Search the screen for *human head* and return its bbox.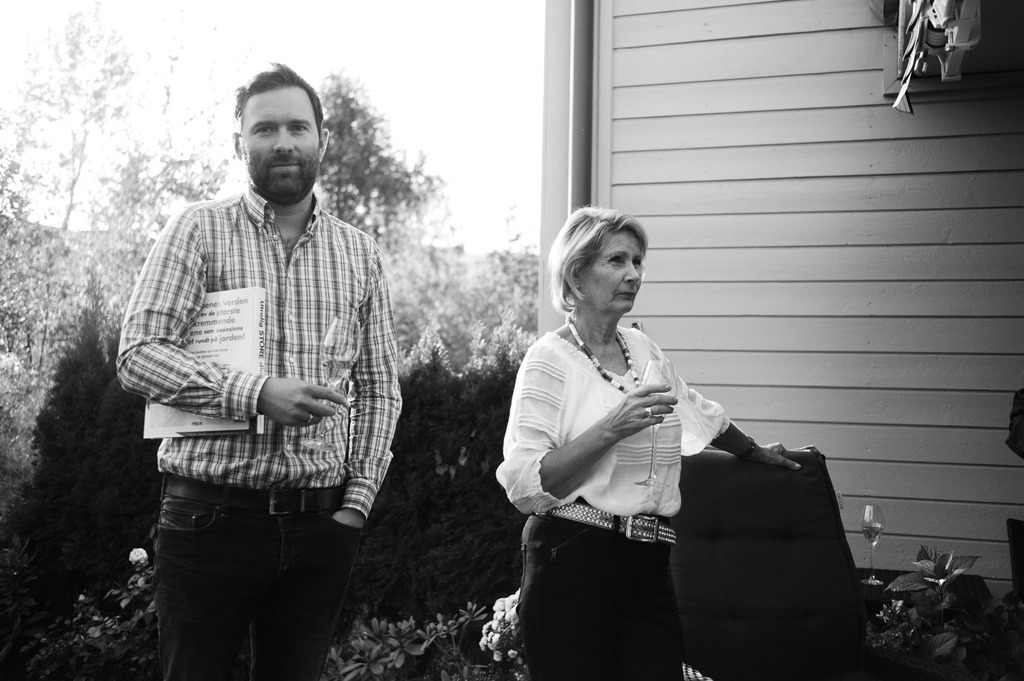
Found: left=546, top=204, right=650, bottom=313.
